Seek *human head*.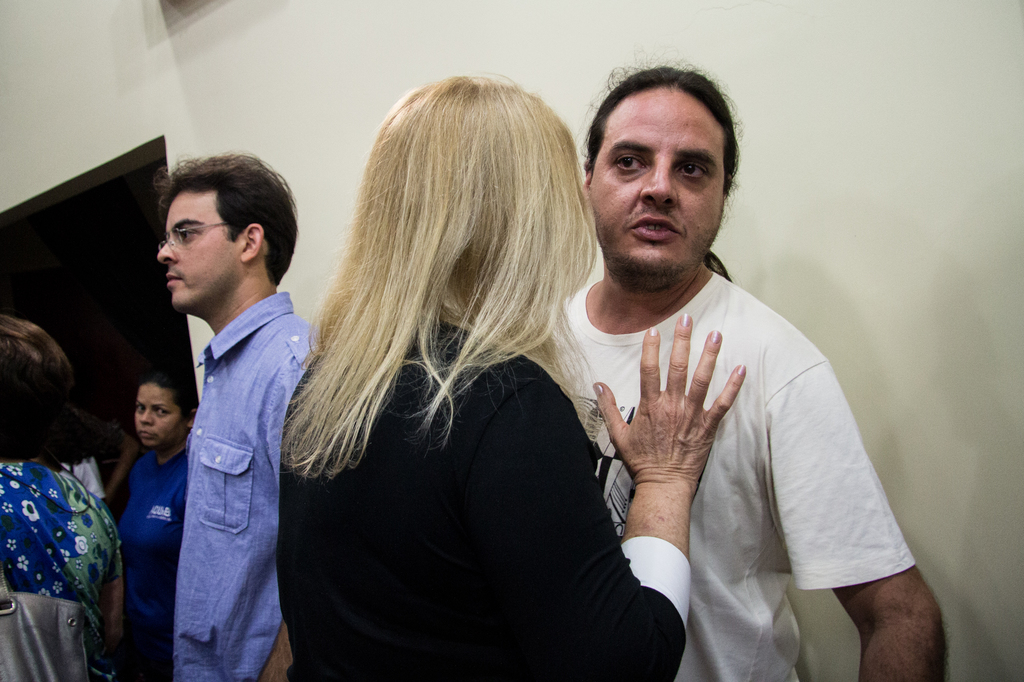
0:313:83:456.
